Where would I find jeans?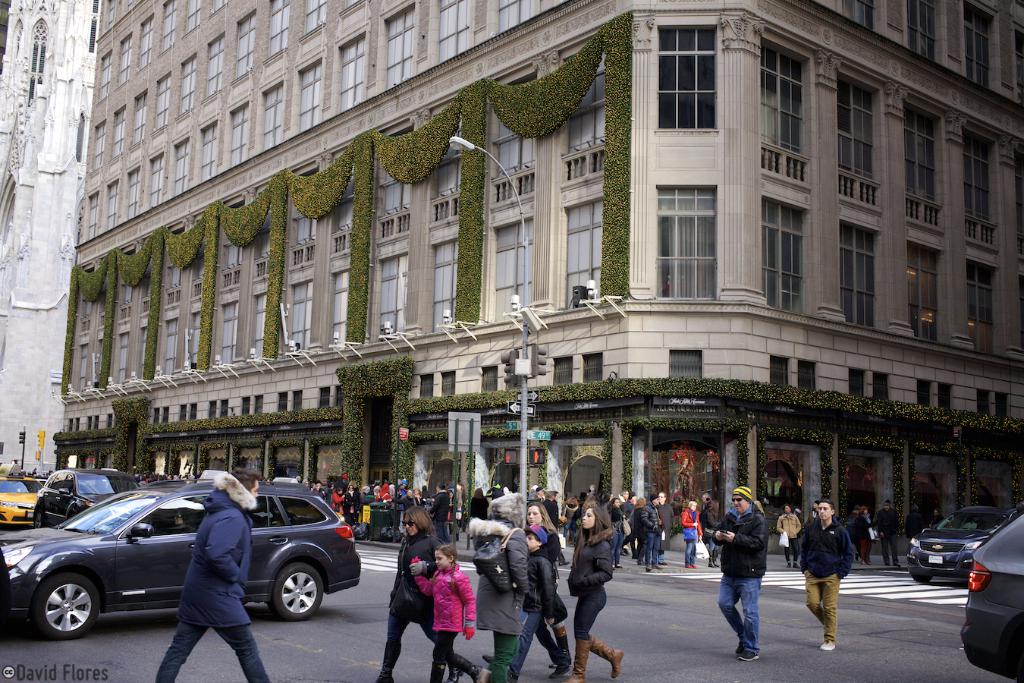
At select_region(719, 569, 765, 650).
